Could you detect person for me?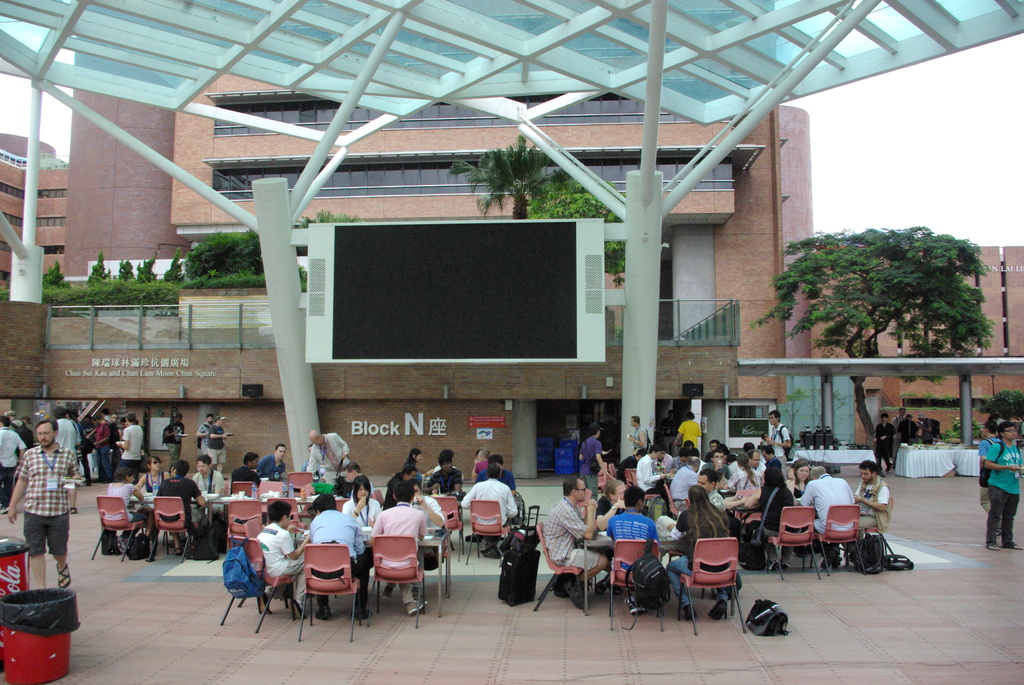
Detection result: detection(192, 455, 227, 529).
